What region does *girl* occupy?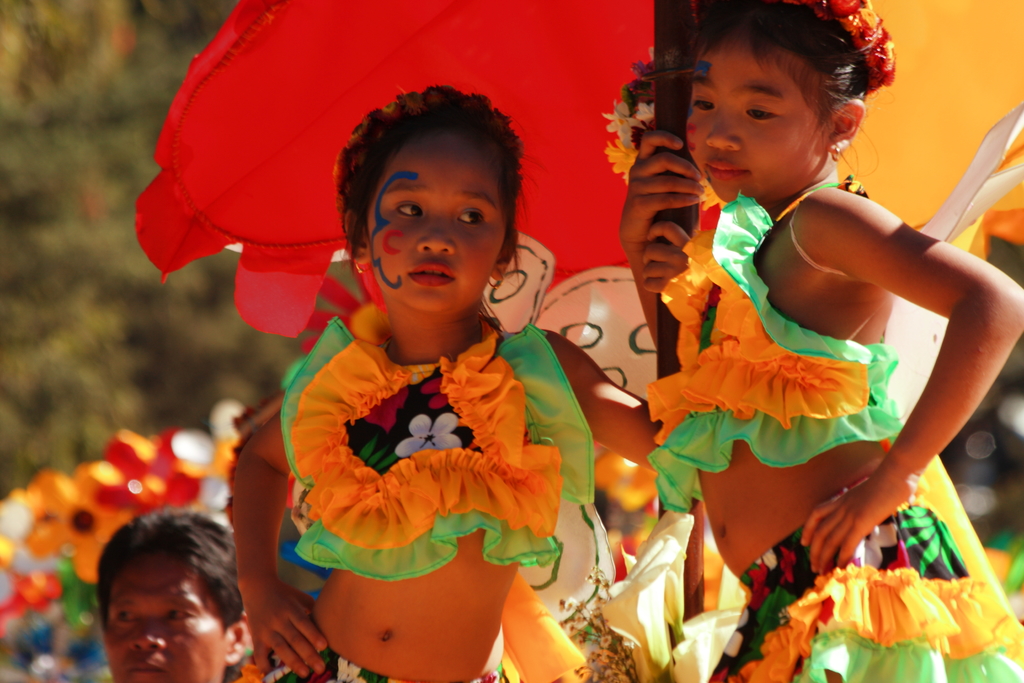
region(618, 0, 1023, 682).
